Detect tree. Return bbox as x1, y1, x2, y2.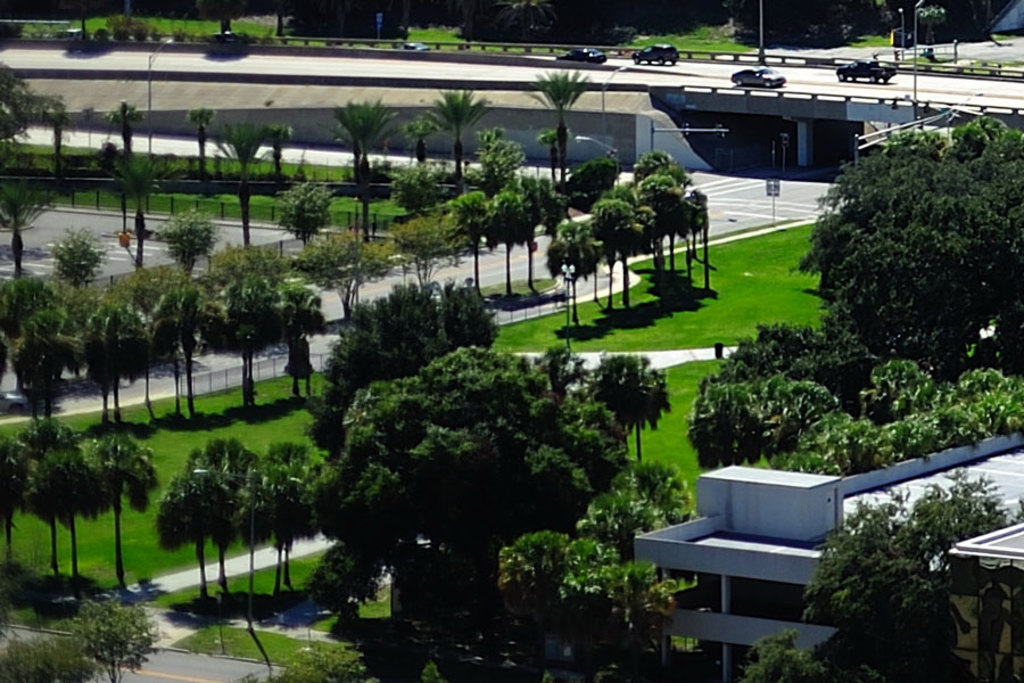
0, 171, 59, 279.
